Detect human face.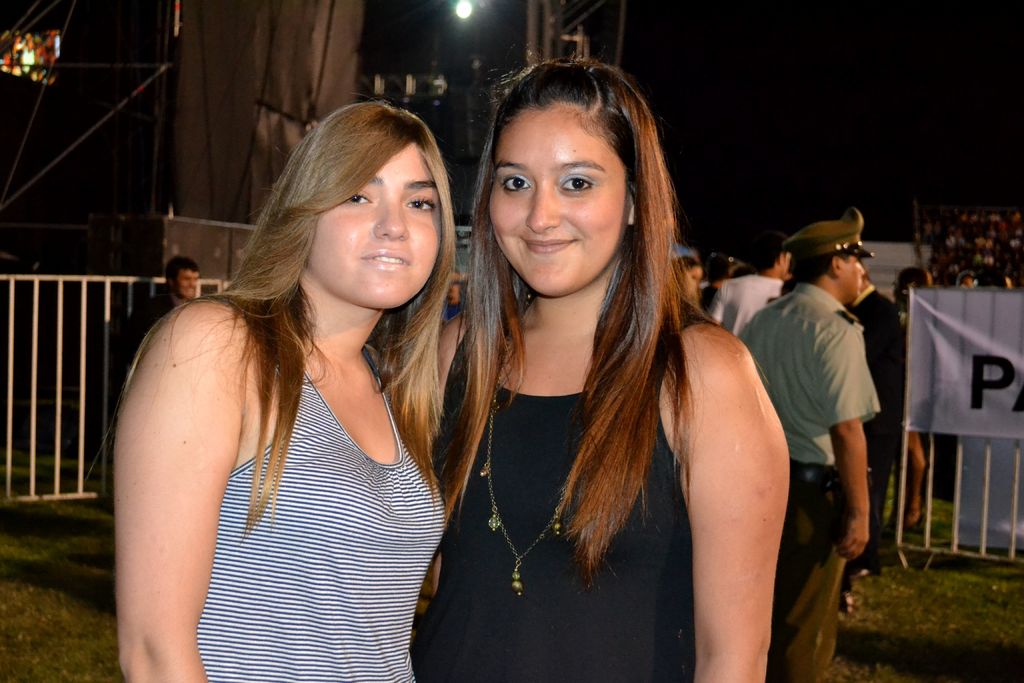
Detected at (x1=840, y1=253, x2=865, y2=301).
